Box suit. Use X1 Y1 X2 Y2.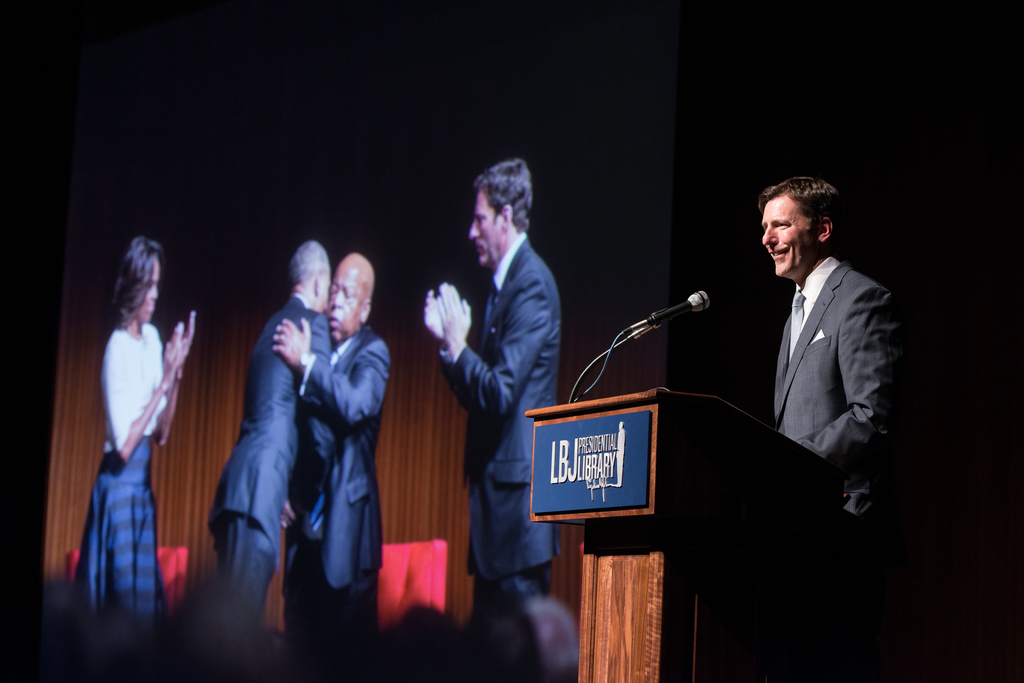
774 253 902 524.
